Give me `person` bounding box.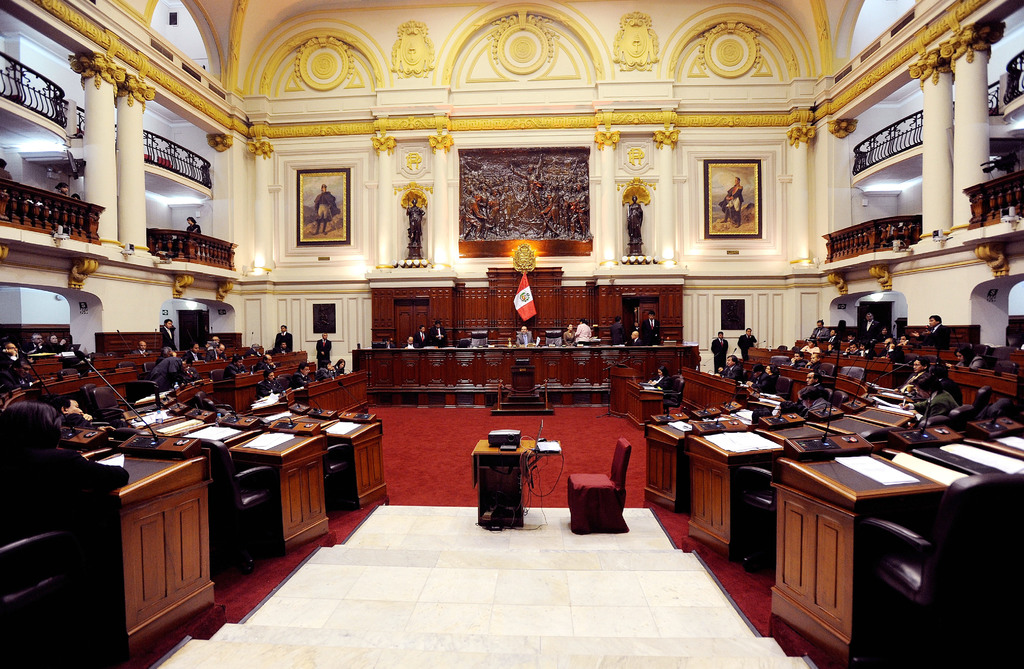
bbox=(513, 325, 536, 343).
